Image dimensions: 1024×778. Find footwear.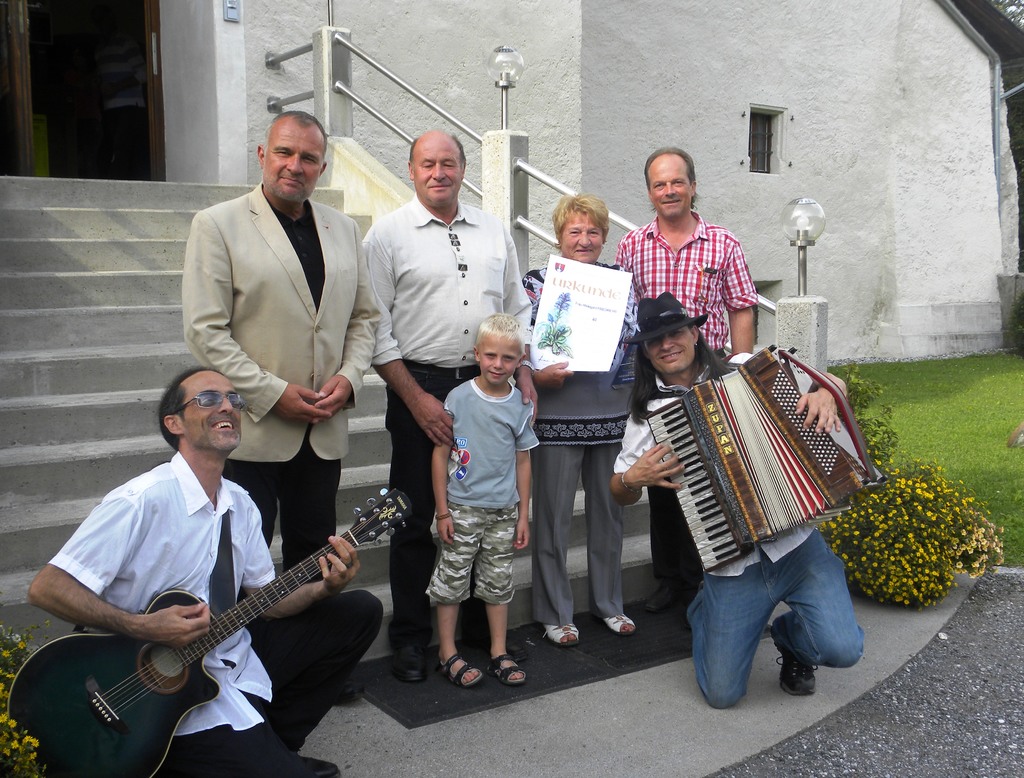
[641,586,687,609].
